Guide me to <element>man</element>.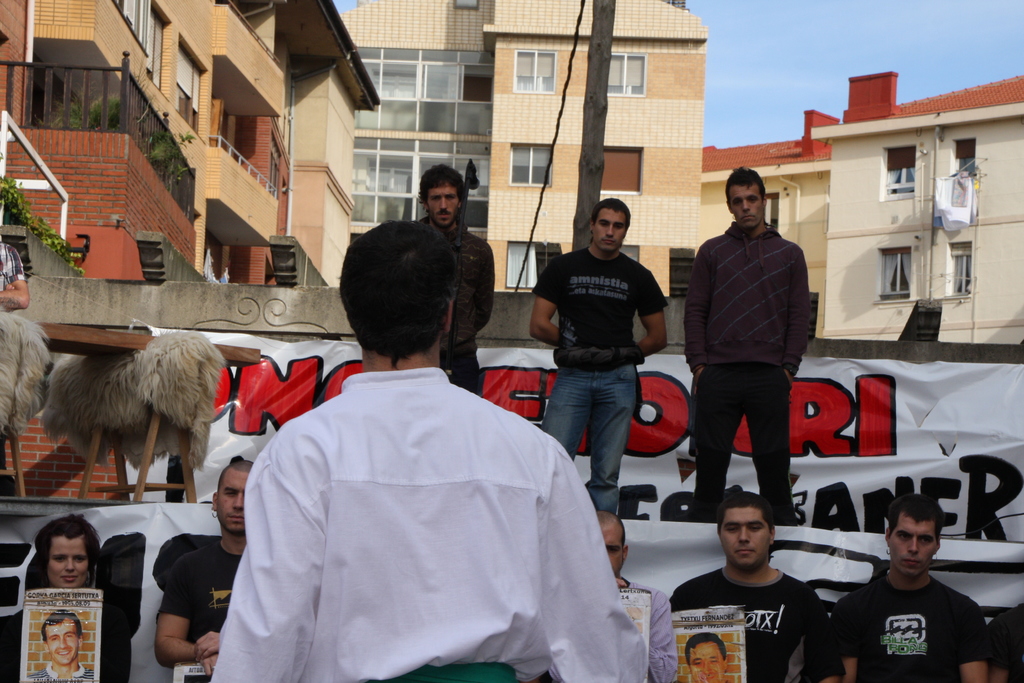
Guidance: bbox=(154, 457, 254, 682).
